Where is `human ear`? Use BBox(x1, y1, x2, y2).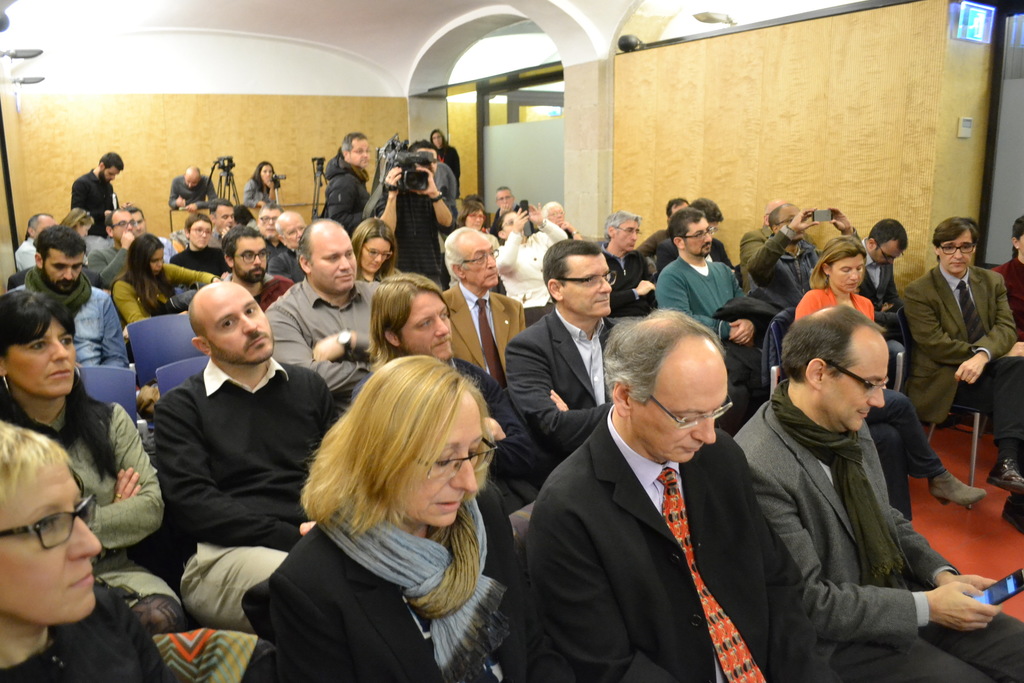
BBox(870, 239, 875, 248).
